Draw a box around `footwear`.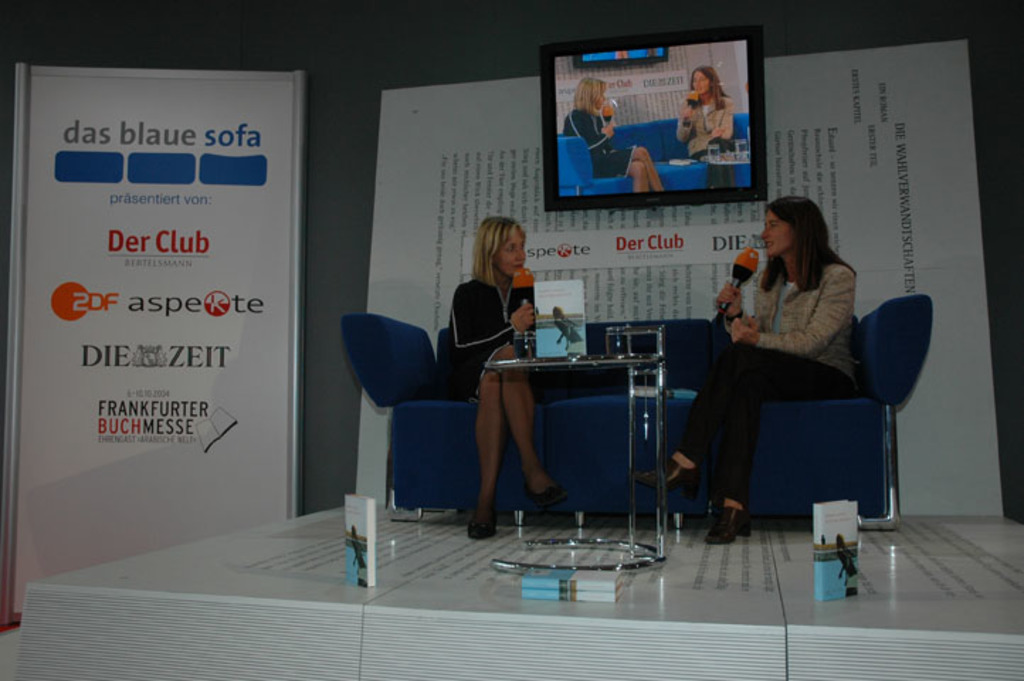
(x1=532, y1=477, x2=574, y2=505).
